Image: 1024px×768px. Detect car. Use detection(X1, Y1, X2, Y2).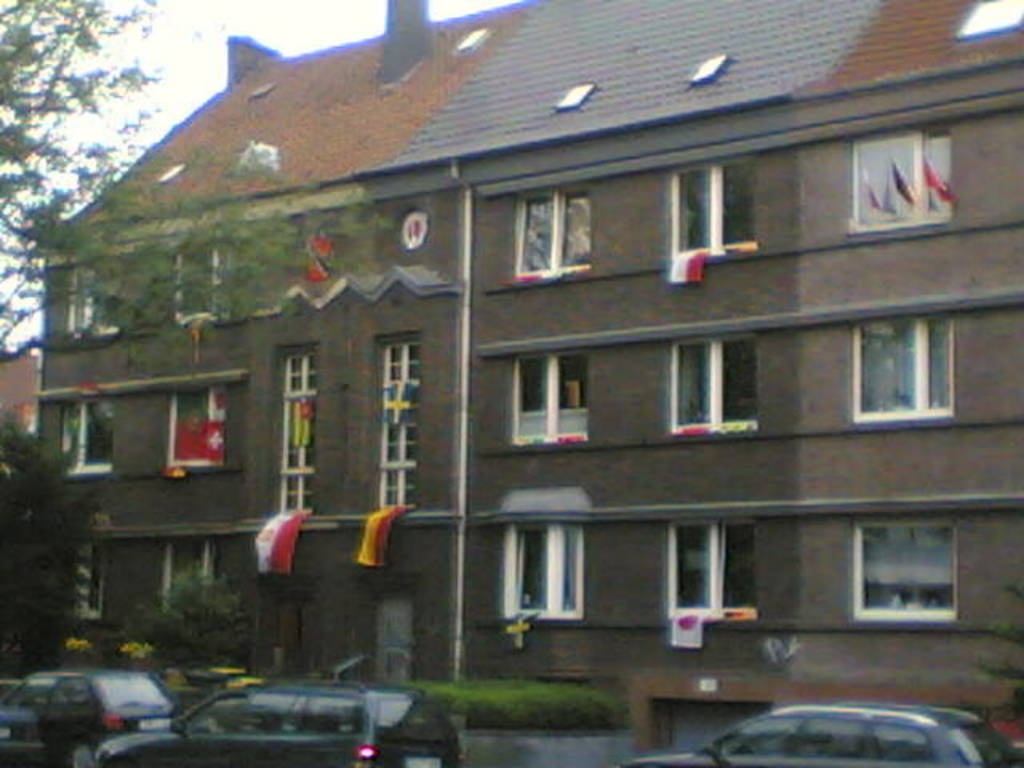
detection(614, 706, 1022, 766).
